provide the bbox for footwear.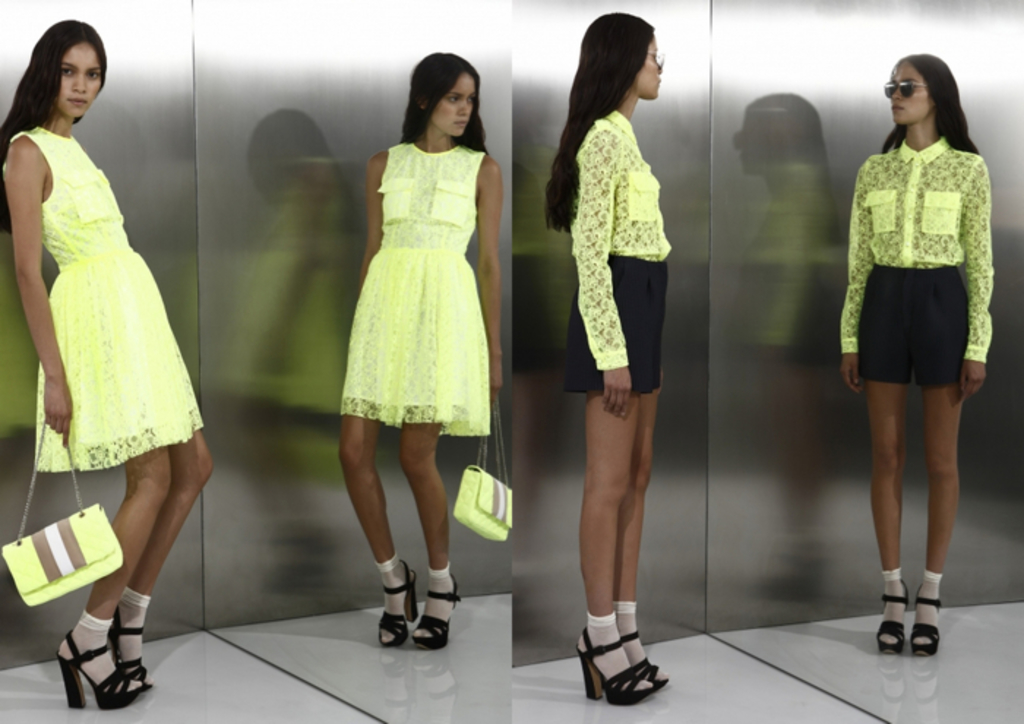
Rect(111, 594, 157, 692).
